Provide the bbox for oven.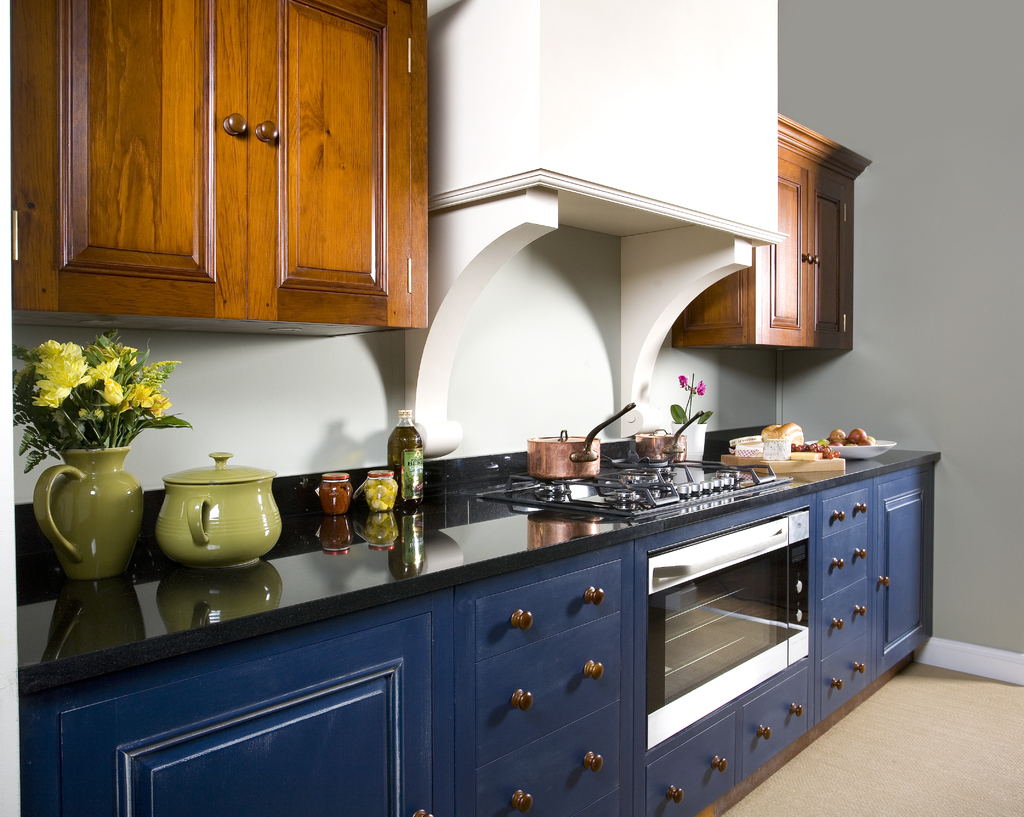
644:504:810:745.
